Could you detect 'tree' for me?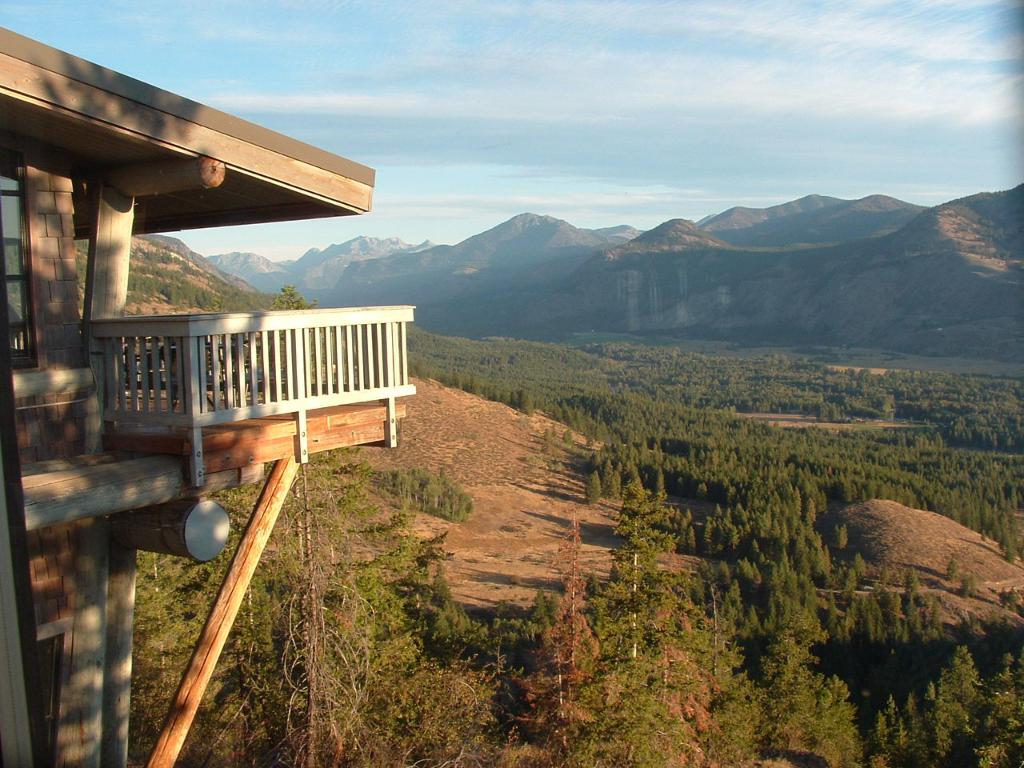
Detection result: x1=864 y1=696 x2=924 y2=767.
